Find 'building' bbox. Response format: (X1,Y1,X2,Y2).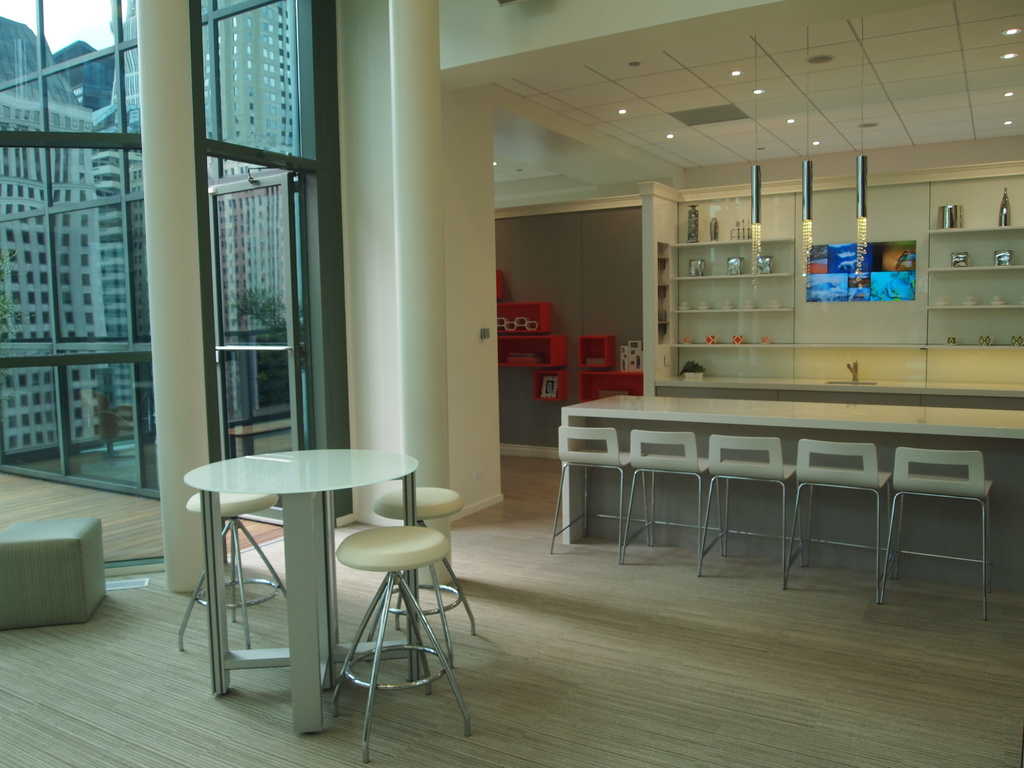
(0,0,1023,767).
